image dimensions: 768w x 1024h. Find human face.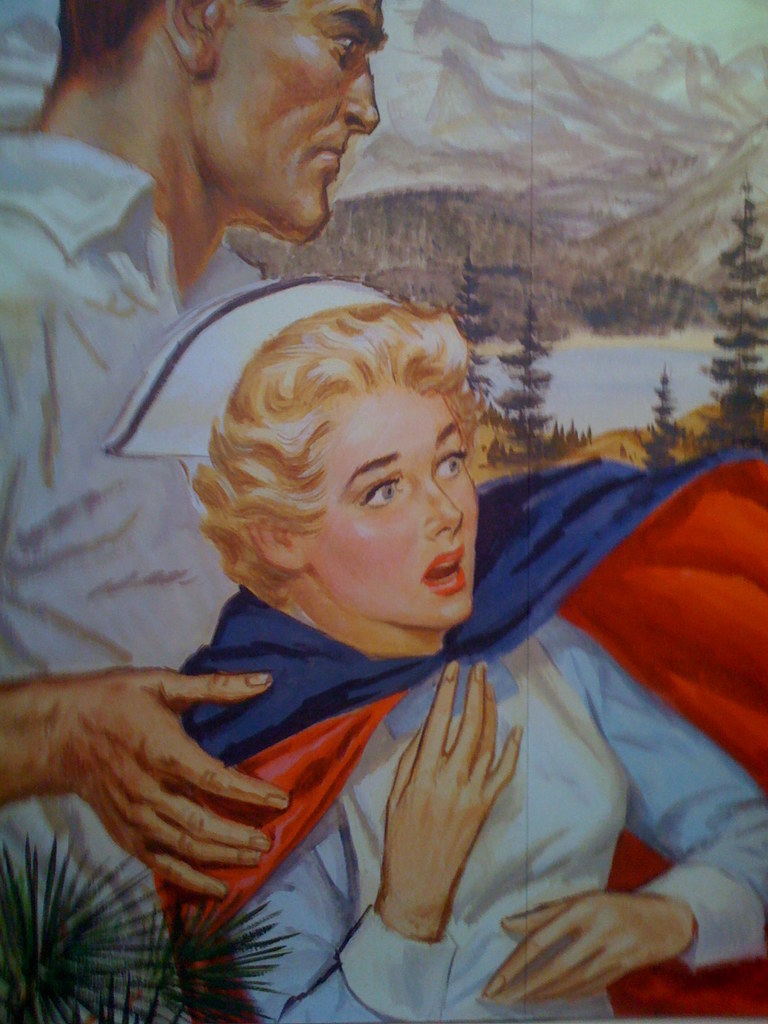
pyautogui.locateOnScreen(311, 379, 468, 612).
